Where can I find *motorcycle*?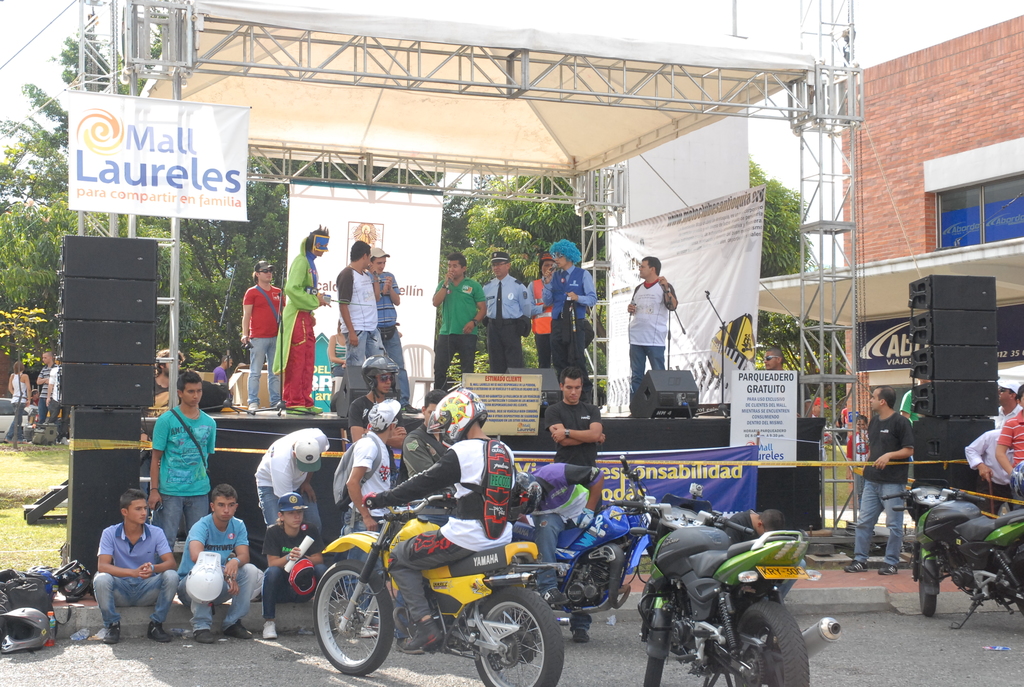
You can find it at {"x1": 296, "y1": 502, "x2": 579, "y2": 681}.
